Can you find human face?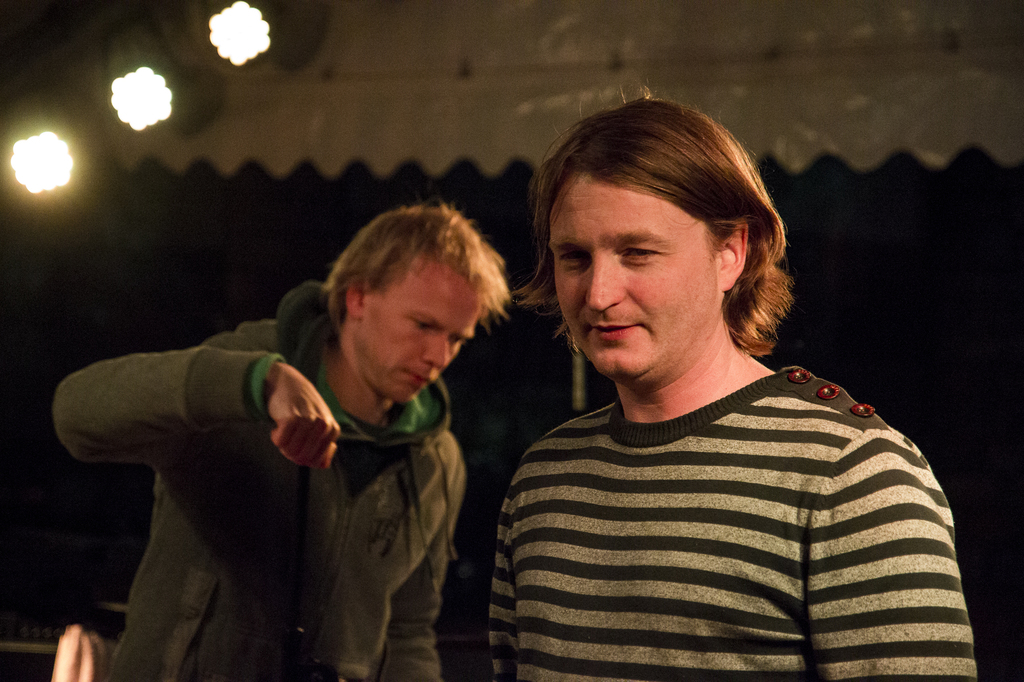
Yes, bounding box: (left=358, top=265, right=476, bottom=401).
